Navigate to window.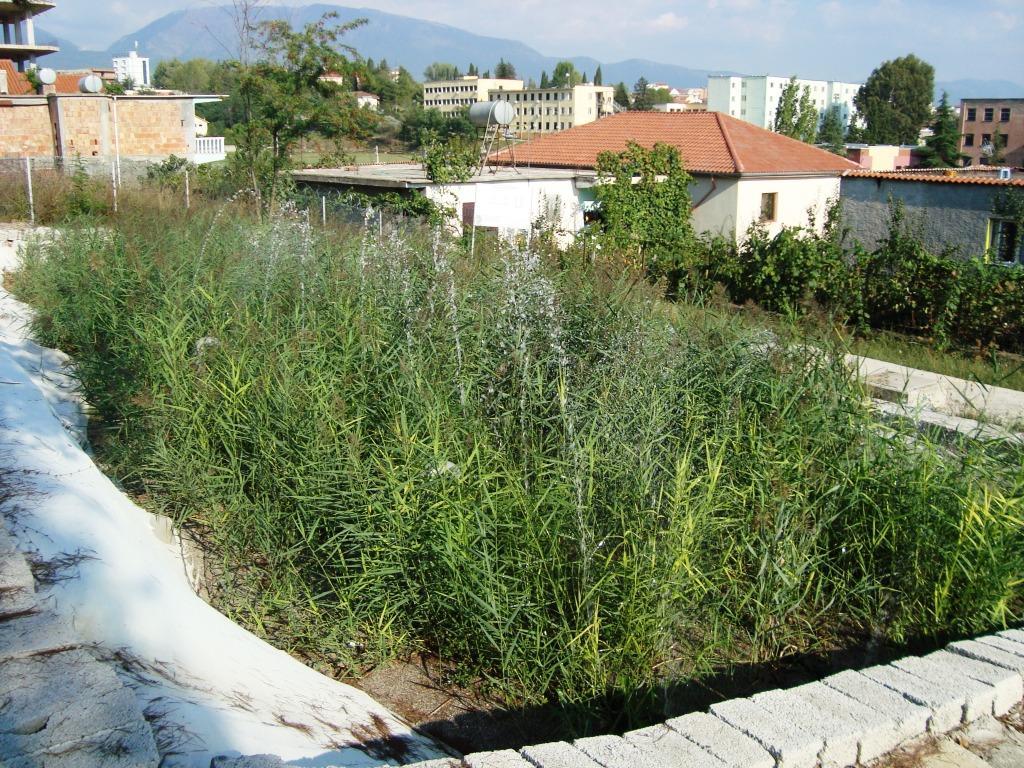
Navigation target: {"x1": 964, "y1": 109, "x2": 977, "y2": 122}.
